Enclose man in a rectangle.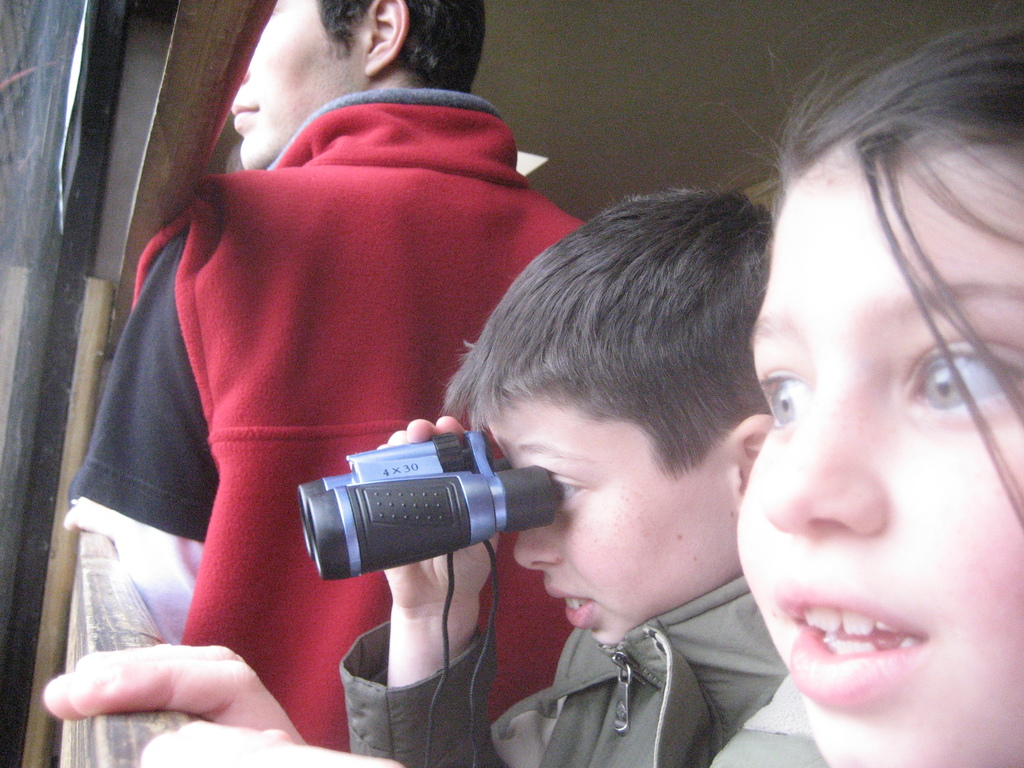
bbox=(68, 42, 766, 745).
